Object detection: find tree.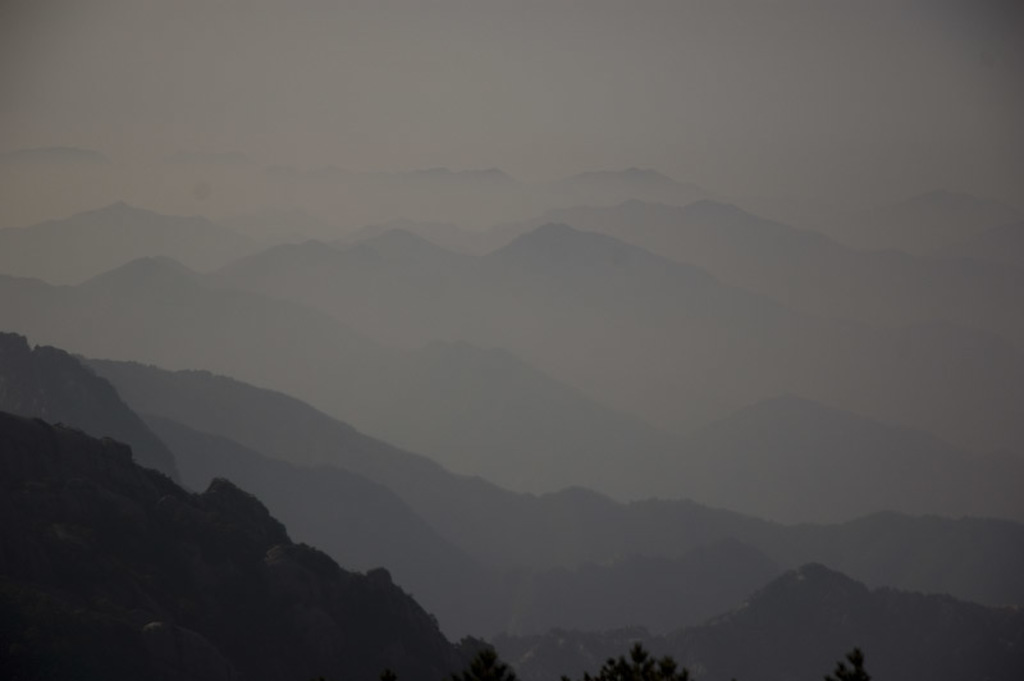
box=[841, 657, 867, 680].
